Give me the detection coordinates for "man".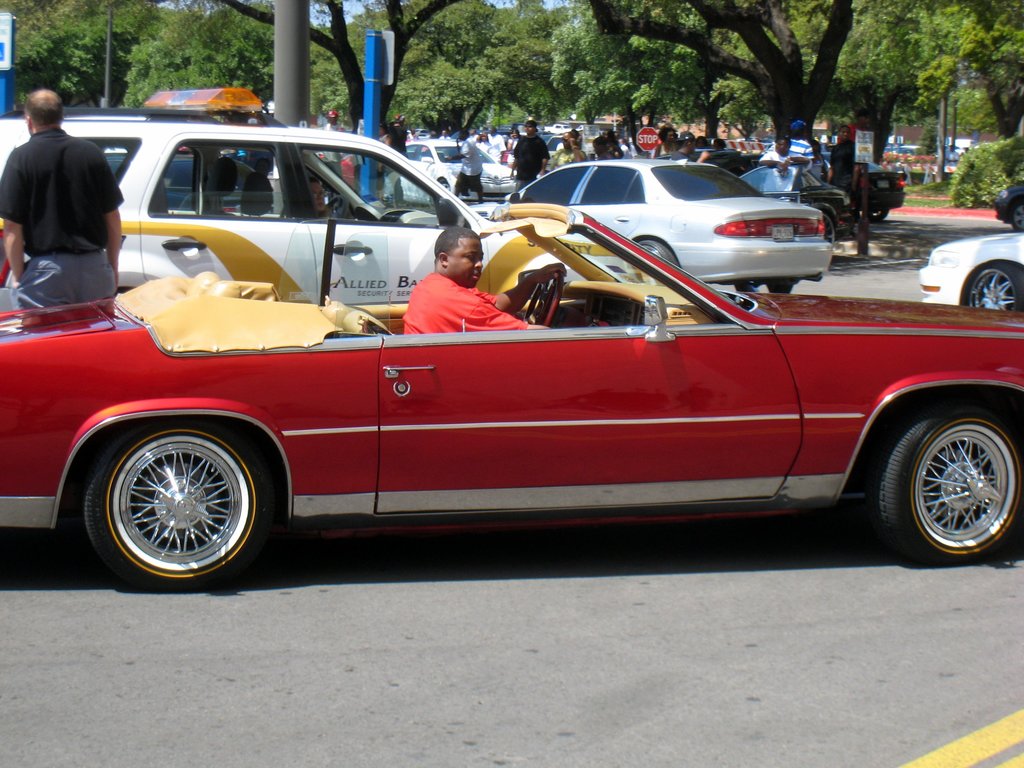
(401, 123, 420, 146).
